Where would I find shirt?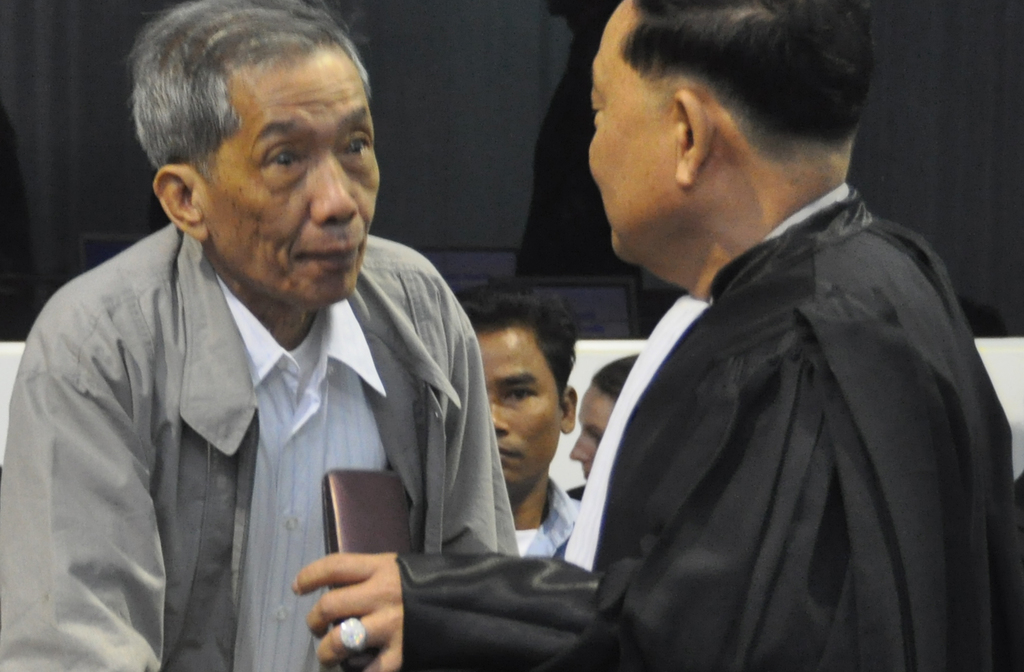
At 214,275,383,668.
